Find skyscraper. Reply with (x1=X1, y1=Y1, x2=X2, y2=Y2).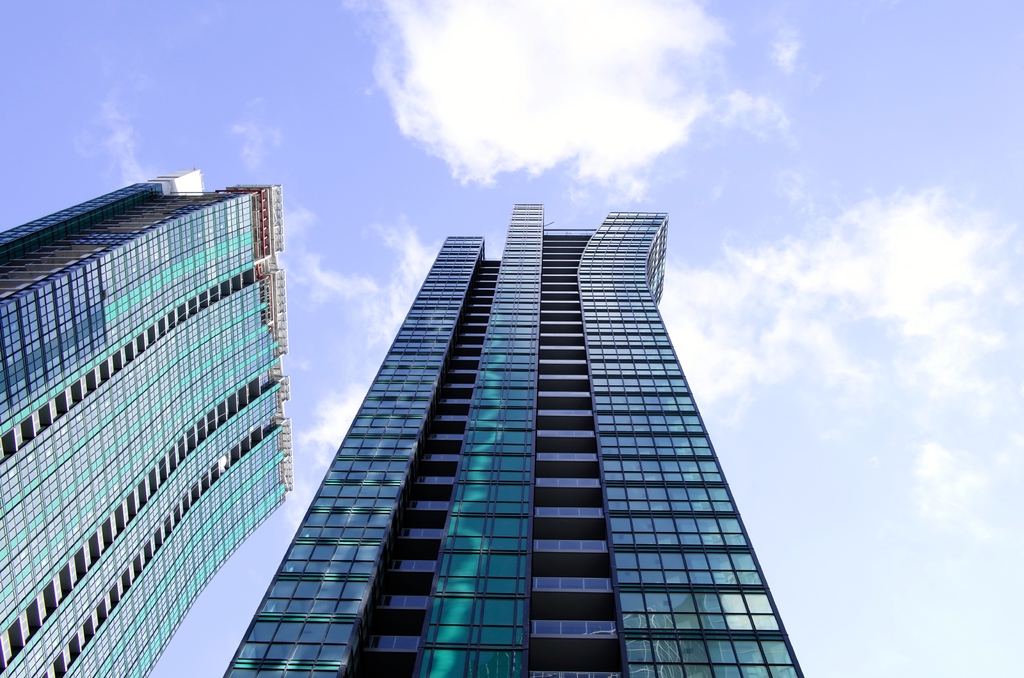
(x1=216, y1=200, x2=815, y2=660).
